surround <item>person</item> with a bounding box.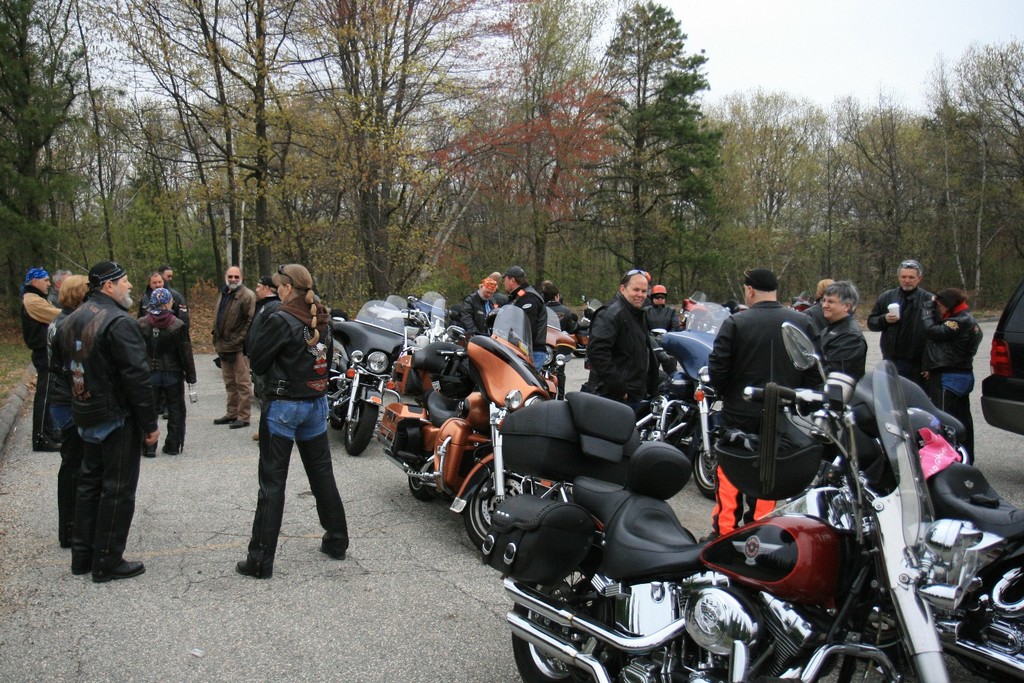
locate(543, 275, 587, 350).
